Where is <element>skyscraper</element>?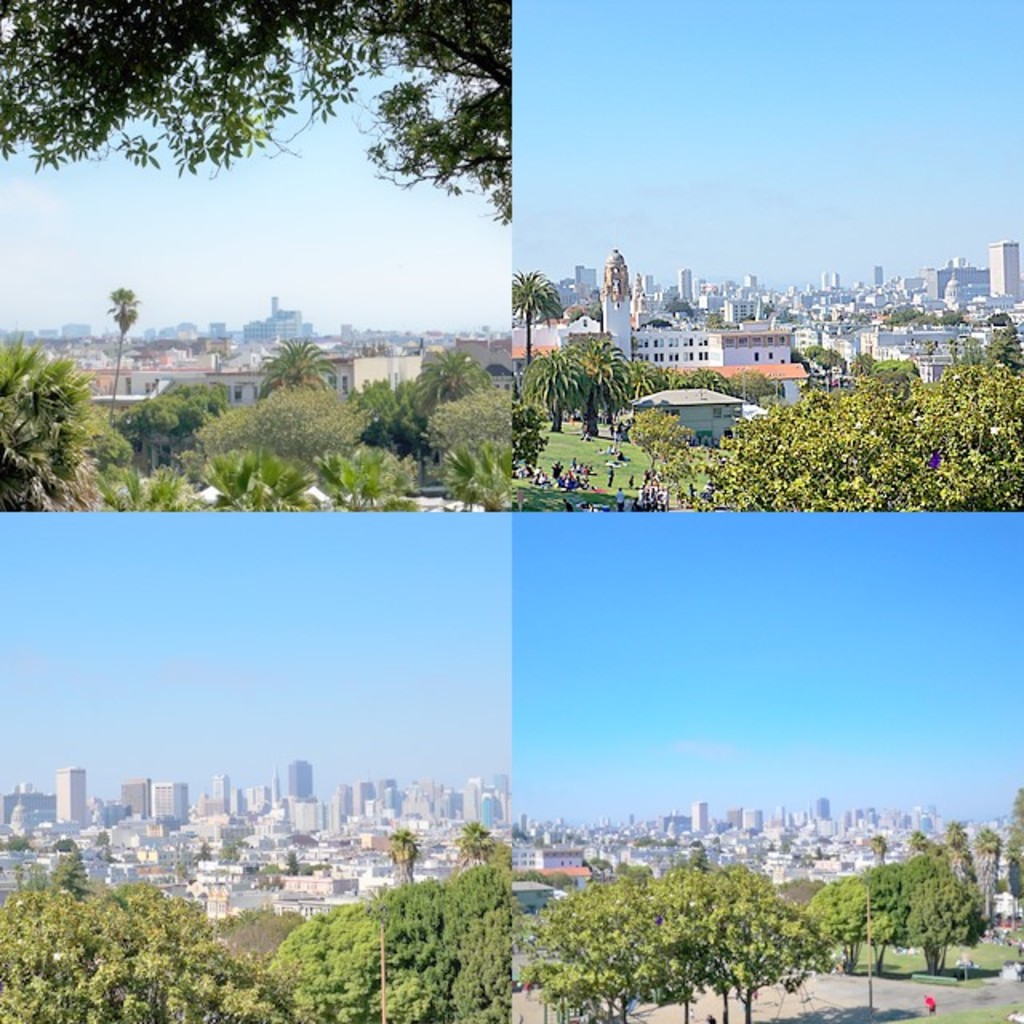
BBox(688, 786, 710, 840).
